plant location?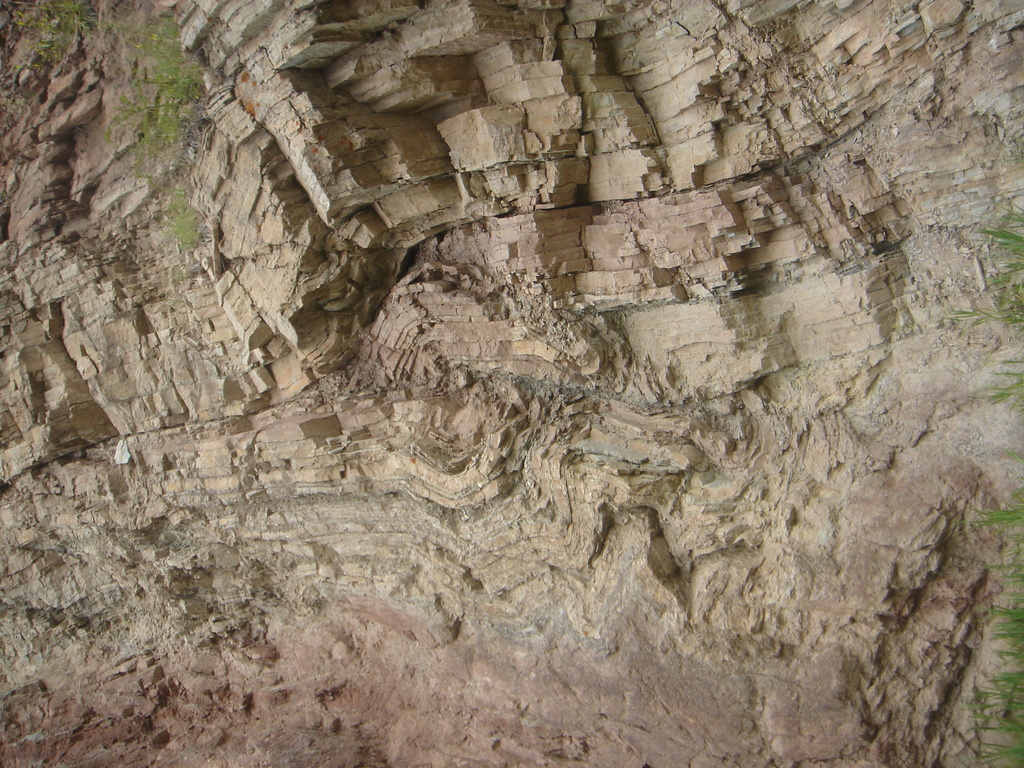
crop(890, 320, 915, 331)
